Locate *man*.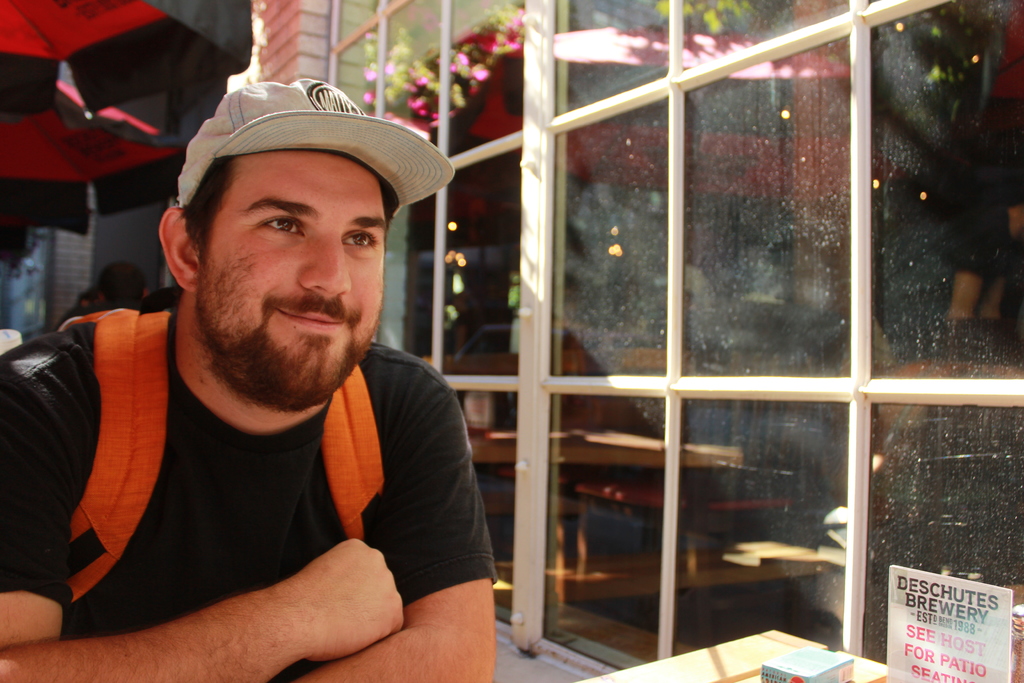
Bounding box: BBox(21, 64, 550, 673).
